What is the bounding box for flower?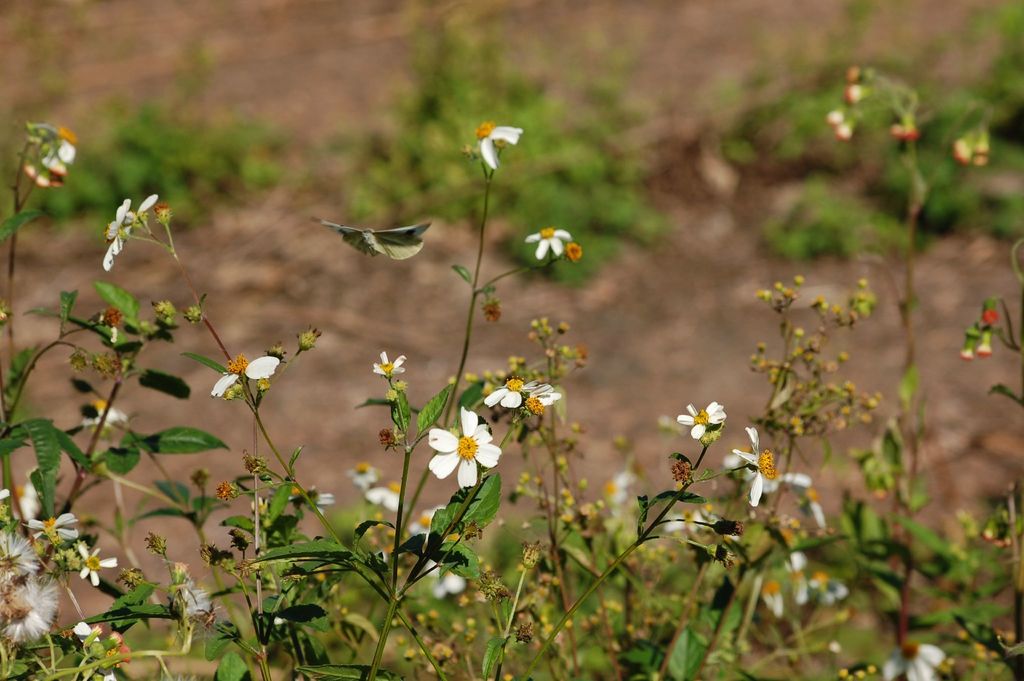
12/511/79/537.
